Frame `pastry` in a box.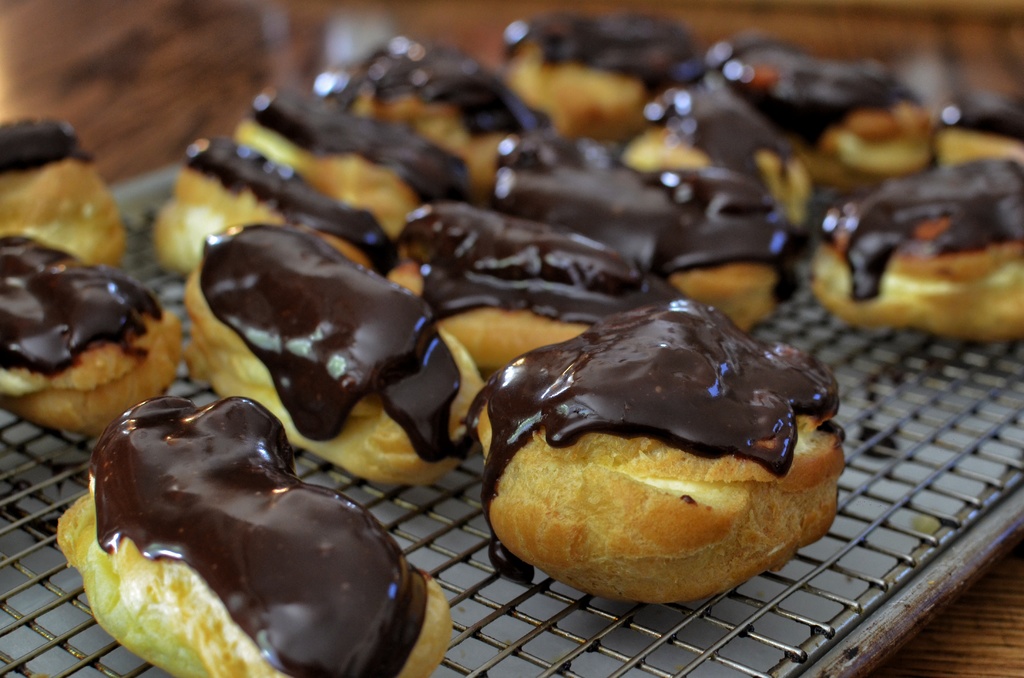
box=[484, 303, 856, 592].
